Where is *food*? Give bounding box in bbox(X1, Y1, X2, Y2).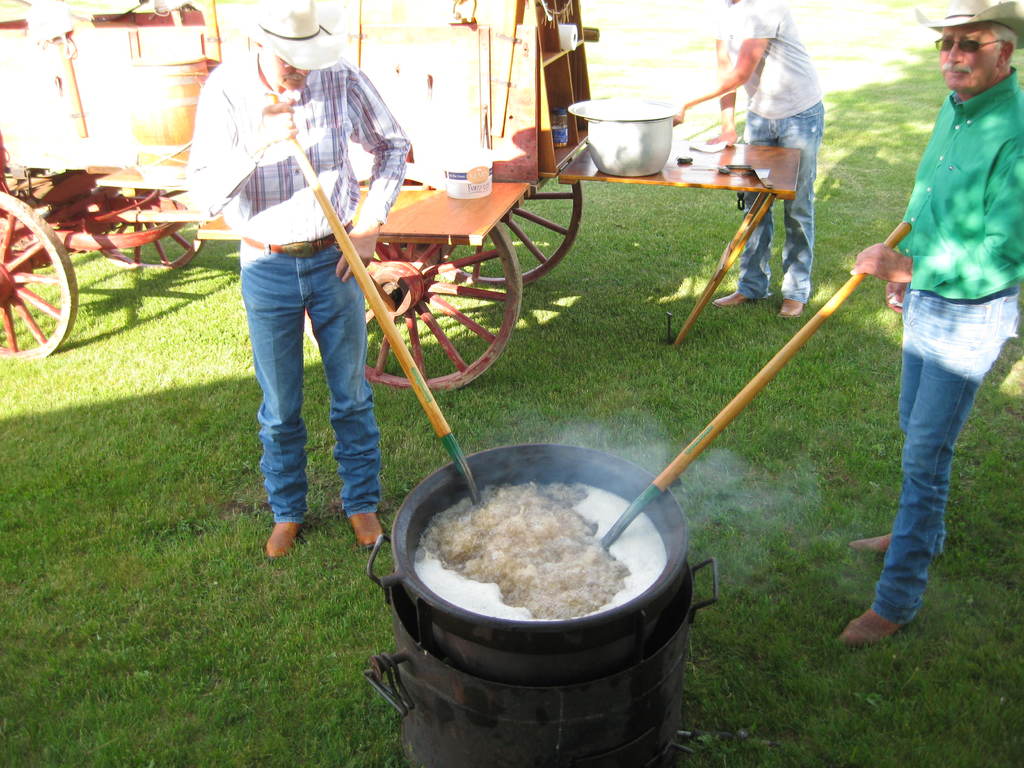
bbox(414, 463, 671, 666).
